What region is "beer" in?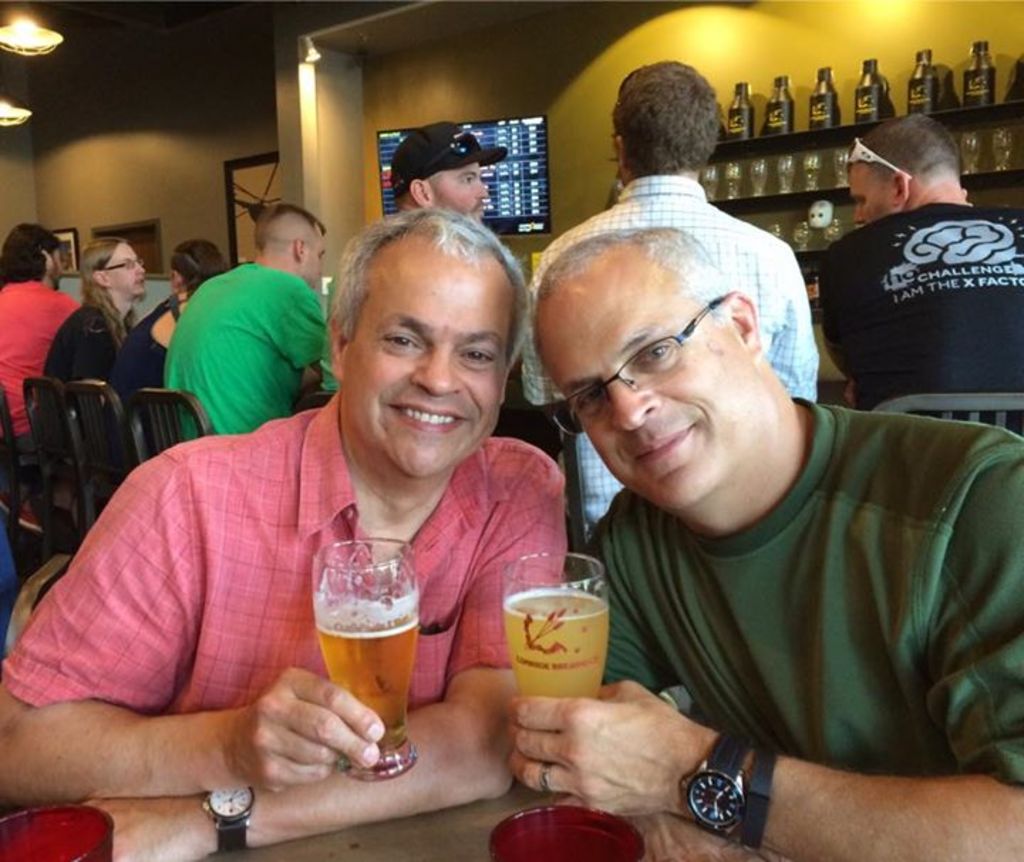
314:607:417:771.
